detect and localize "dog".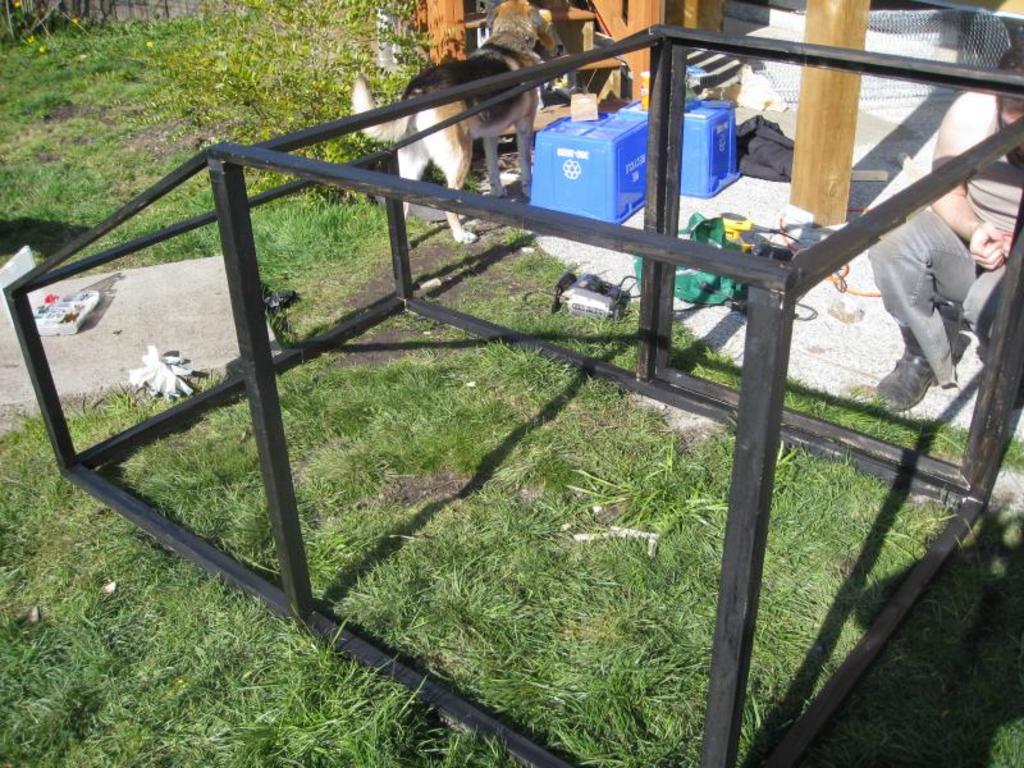
Localized at 351/0/556/243.
